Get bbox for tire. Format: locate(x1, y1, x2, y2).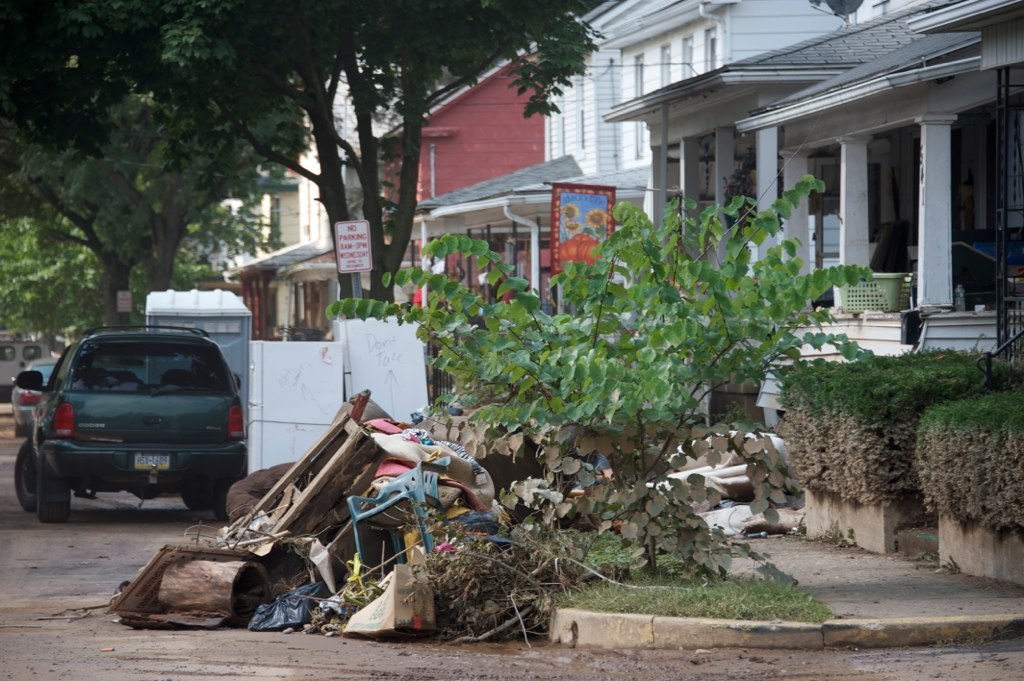
locate(186, 467, 195, 508).
